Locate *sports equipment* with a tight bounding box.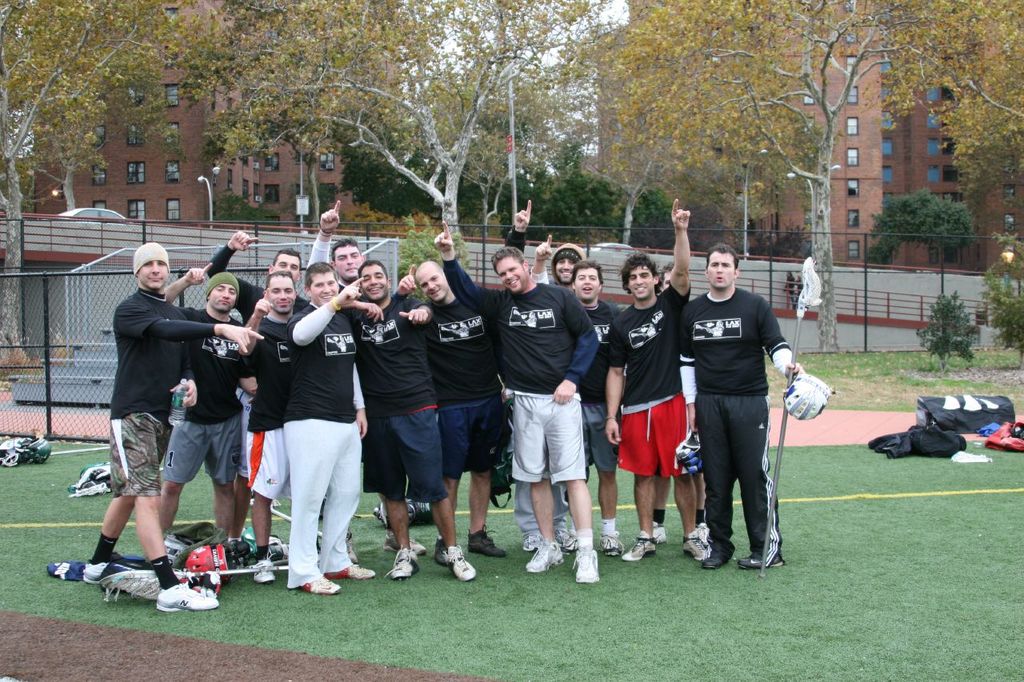
<box>620,530,655,564</box>.
